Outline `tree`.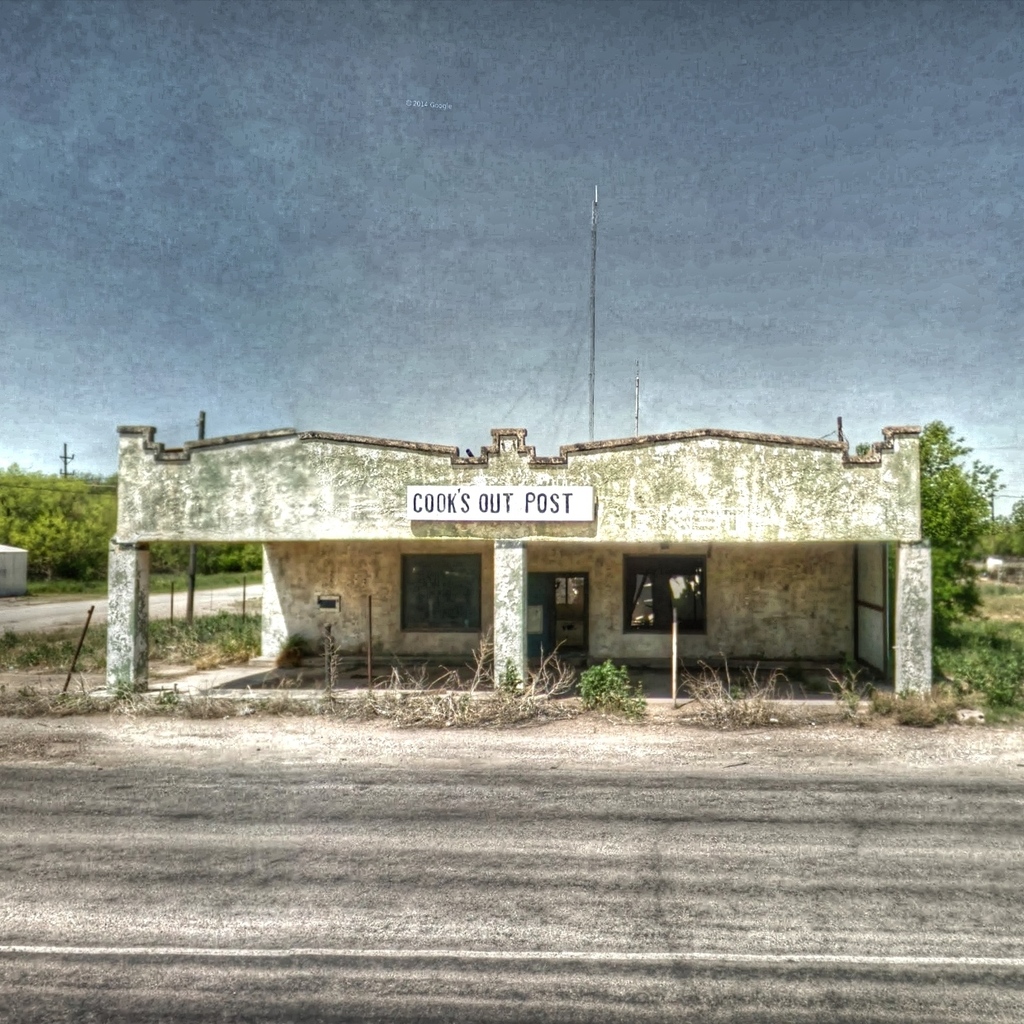
Outline: bbox=(1000, 494, 1023, 556).
